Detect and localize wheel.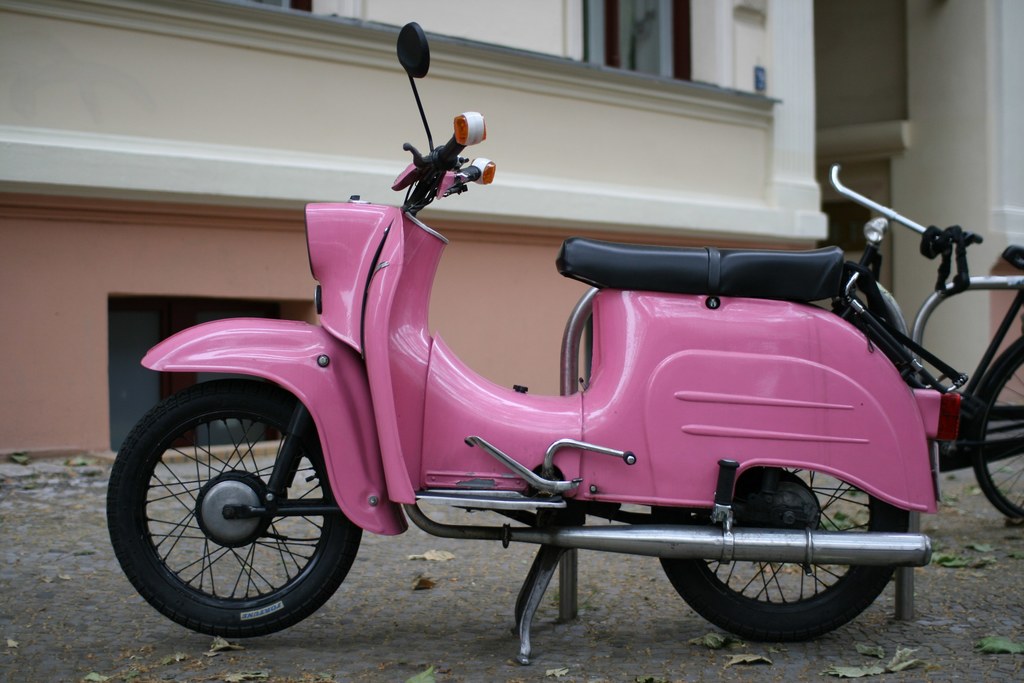
Localized at (964, 346, 1023, 517).
